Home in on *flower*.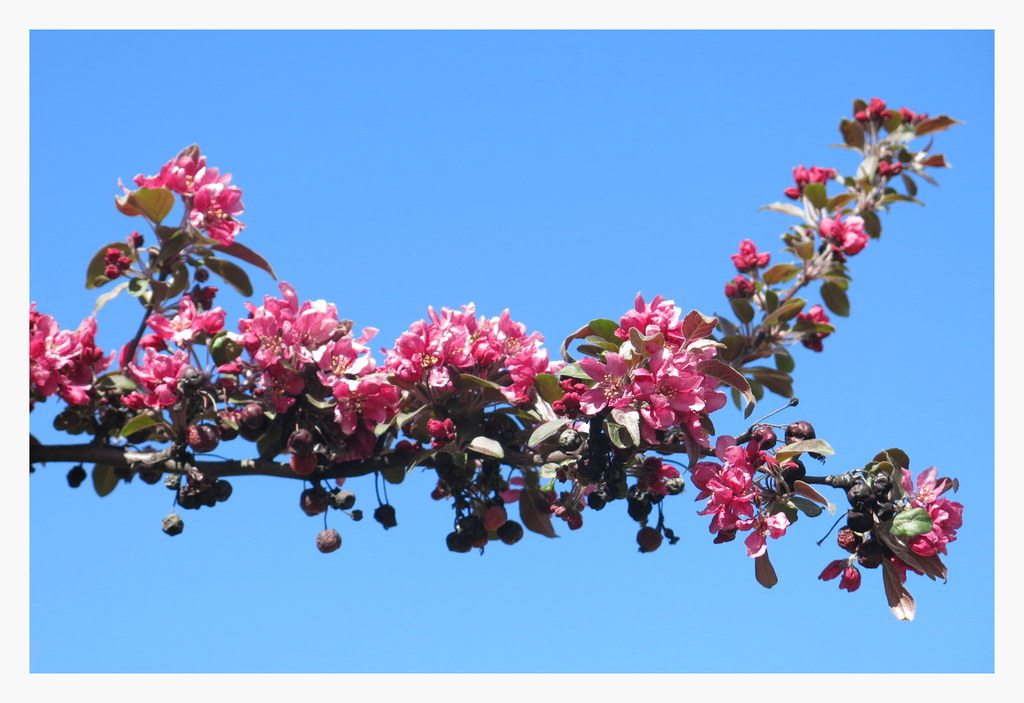
Homed in at (725,236,767,276).
